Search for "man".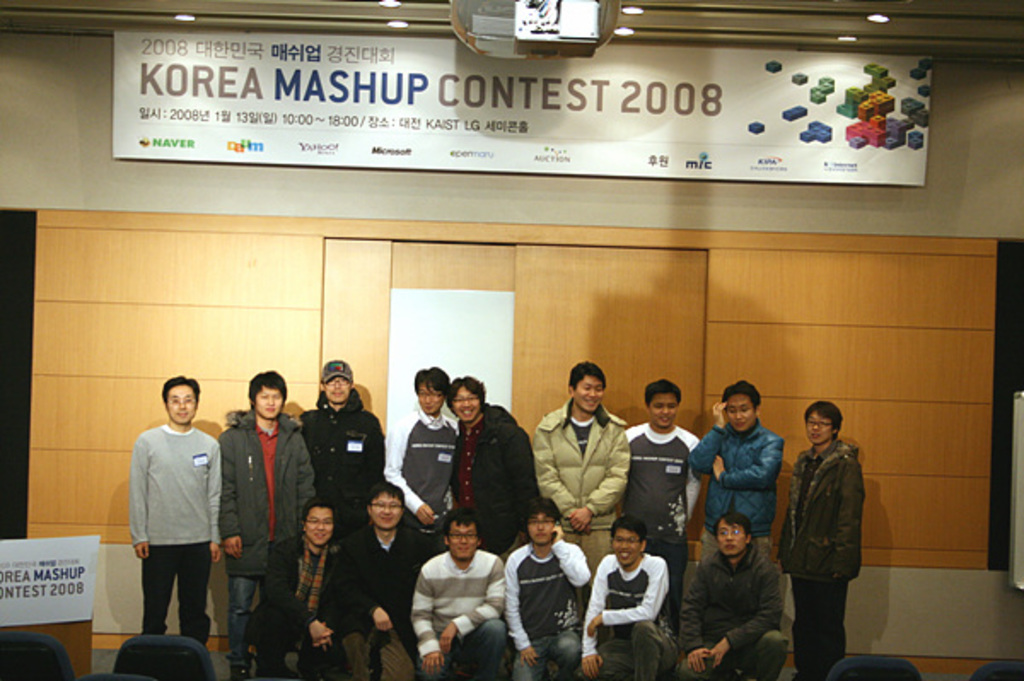
Found at {"left": 502, "top": 500, "right": 592, "bottom": 679}.
